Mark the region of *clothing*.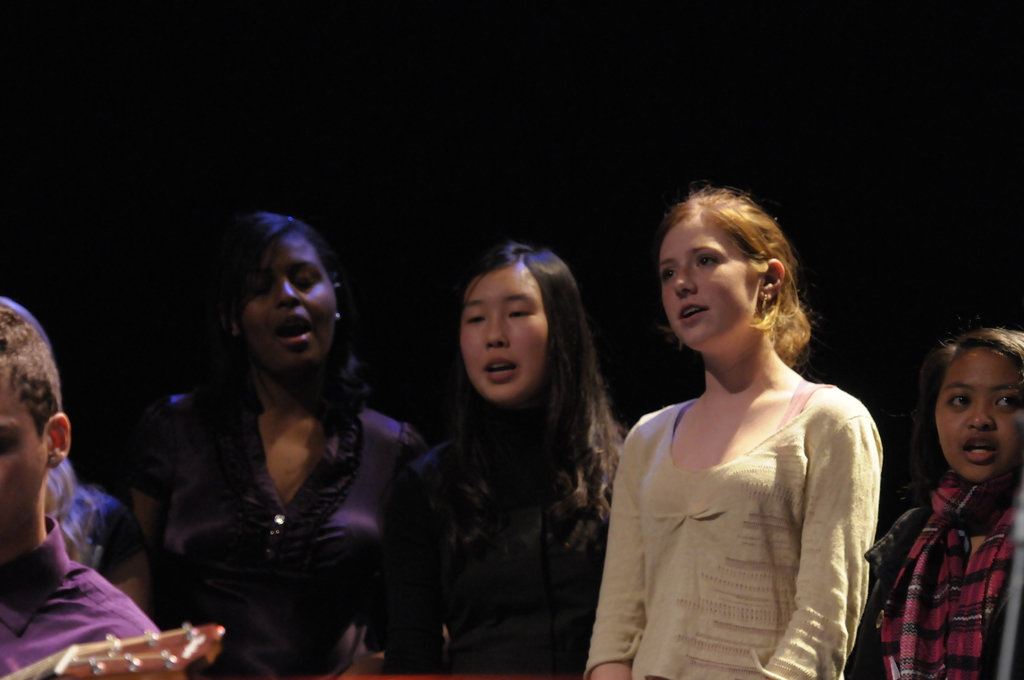
Region: l=609, t=314, r=896, b=674.
